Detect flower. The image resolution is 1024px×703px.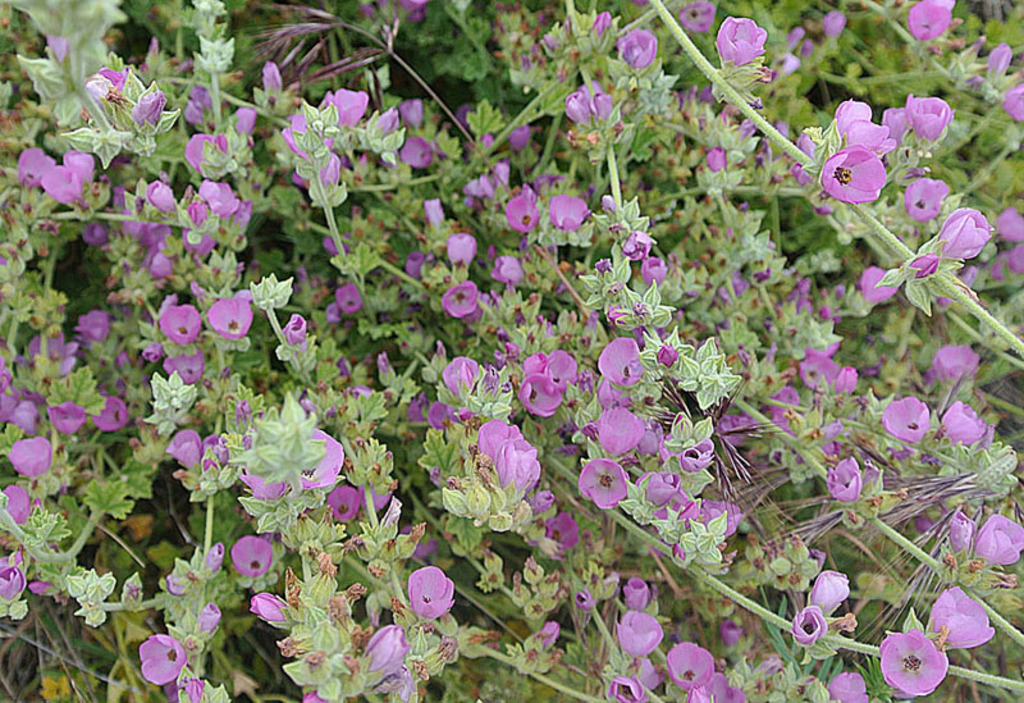
(822, 97, 920, 200).
